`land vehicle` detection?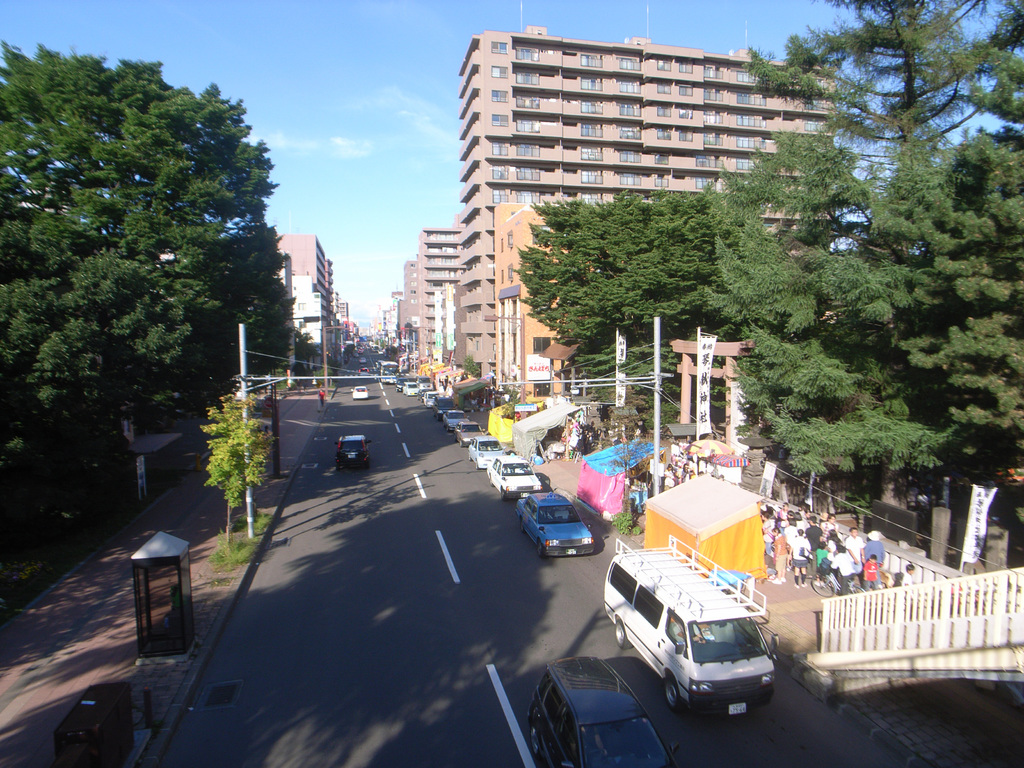
x1=350, y1=387, x2=370, y2=399
